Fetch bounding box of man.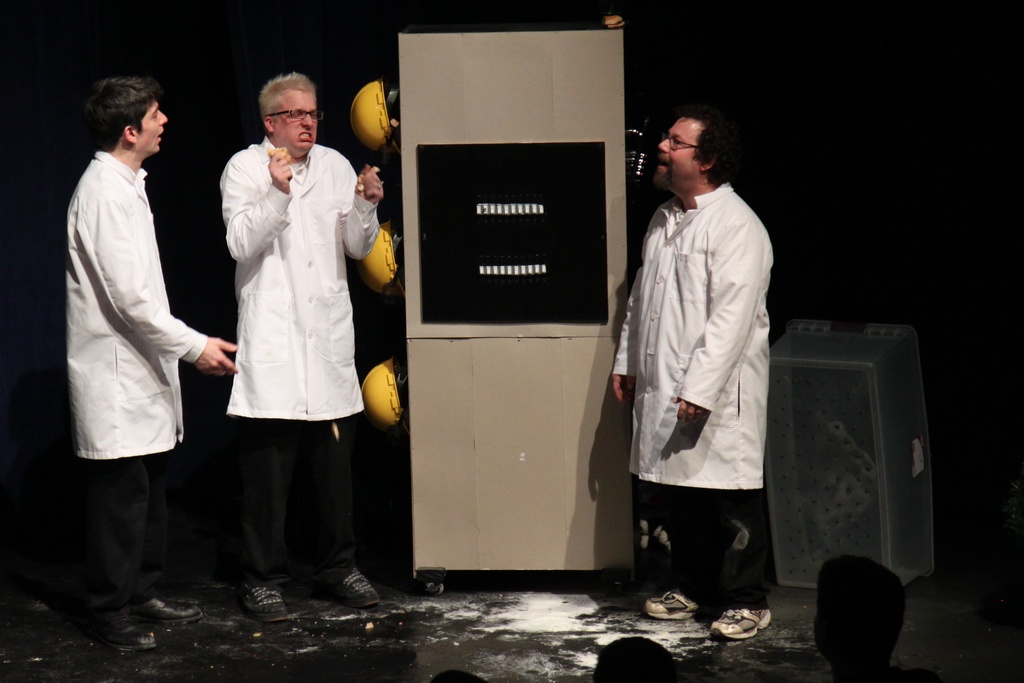
Bbox: select_region(54, 52, 225, 620).
